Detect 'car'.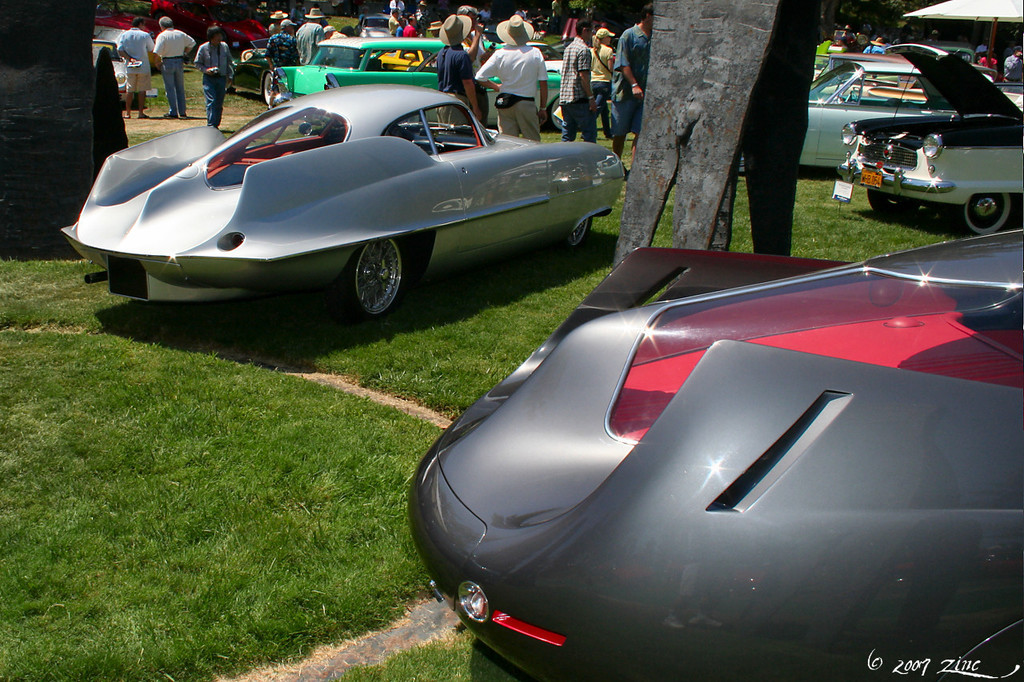
Detected at (x1=63, y1=81, x2=638, y2=319).
